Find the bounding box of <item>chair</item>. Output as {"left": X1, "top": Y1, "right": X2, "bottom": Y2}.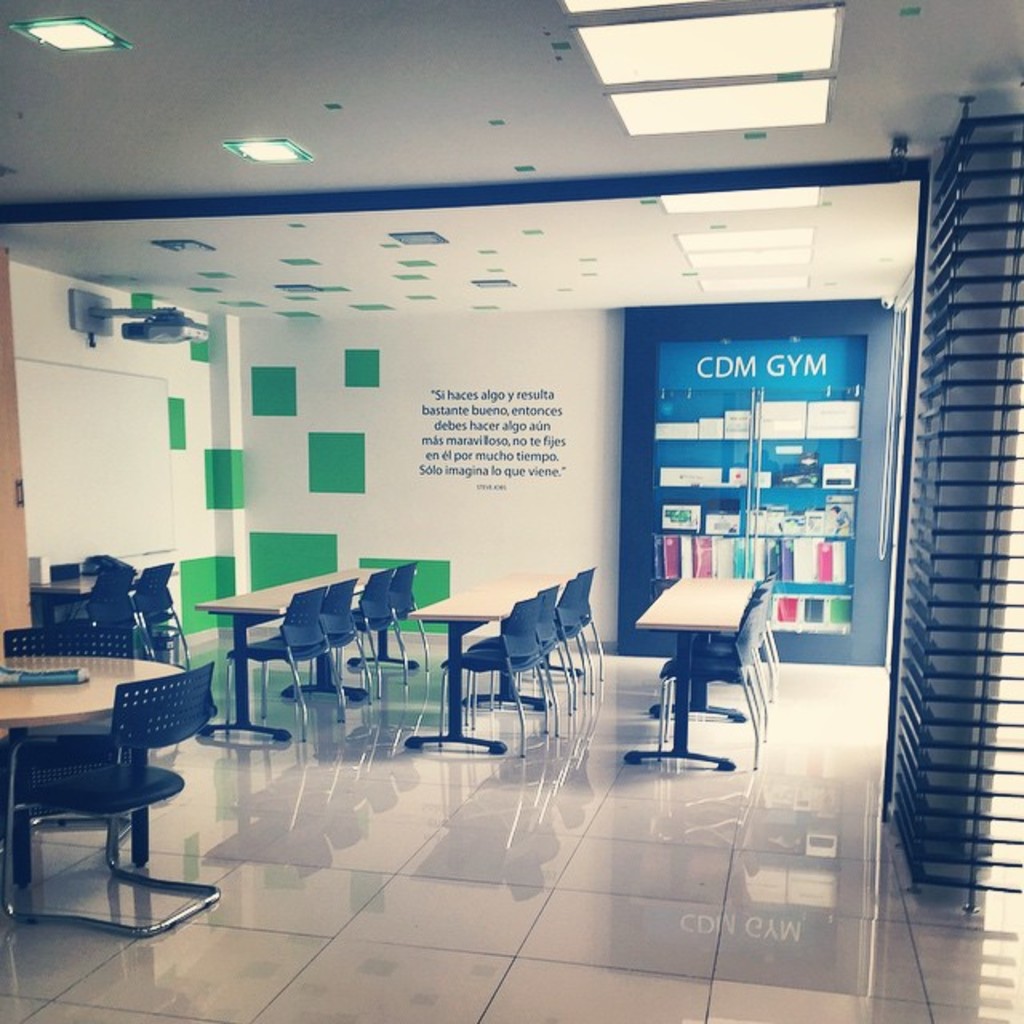
{"left": 653, "top": 595, "right": 771, "bottom": 765}.
